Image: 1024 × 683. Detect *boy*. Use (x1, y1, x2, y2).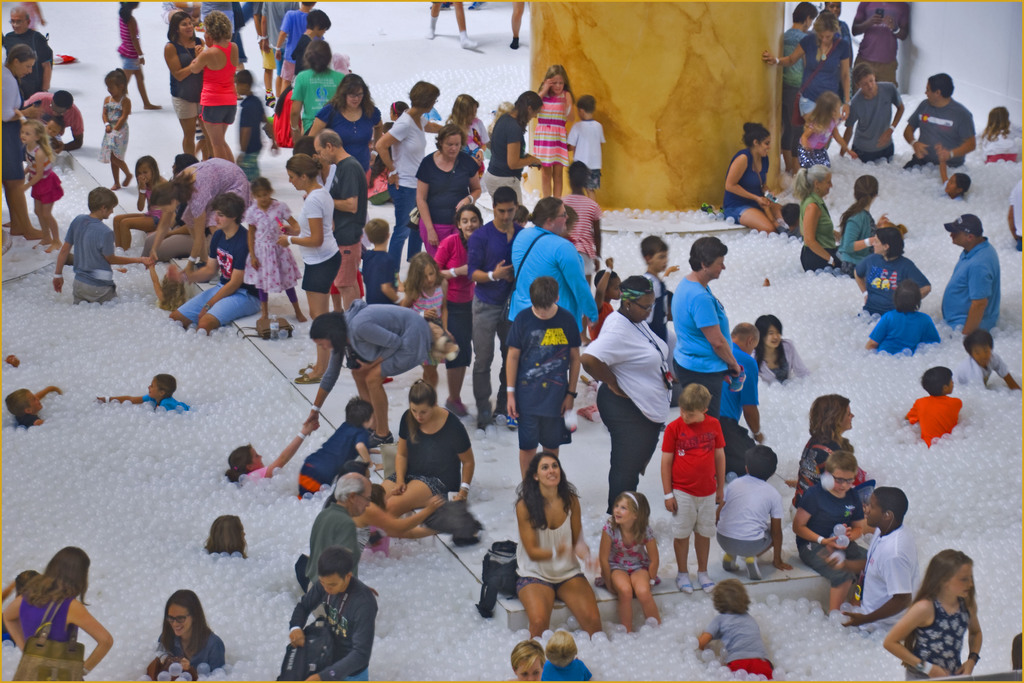
(667, 385, 726, 589).
